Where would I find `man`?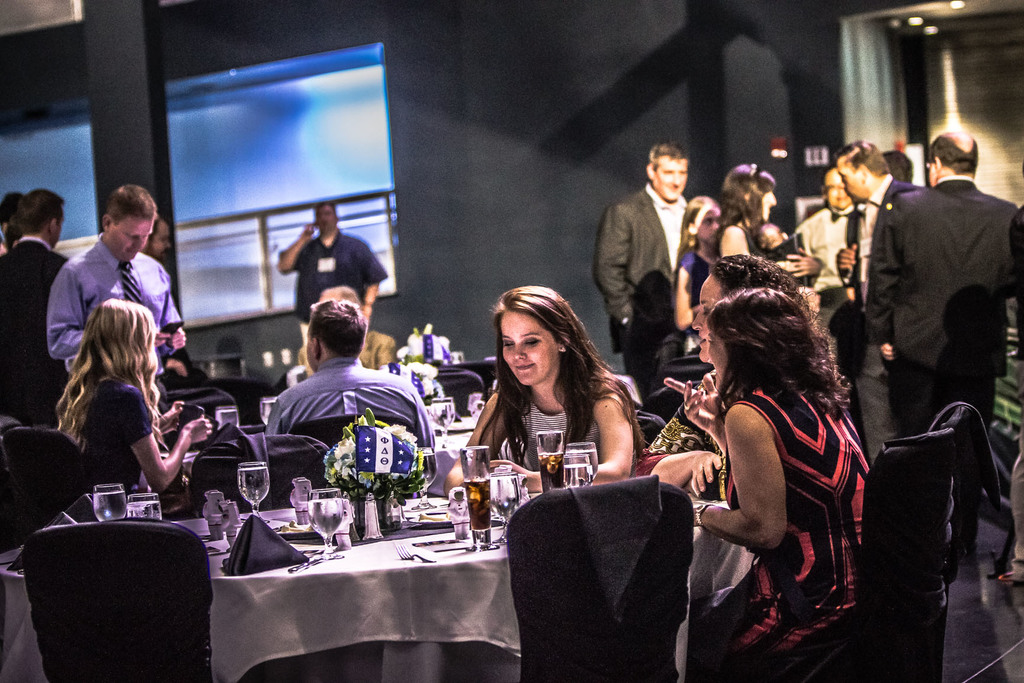
At (left=849, top=135, right=927, bottom=464).
